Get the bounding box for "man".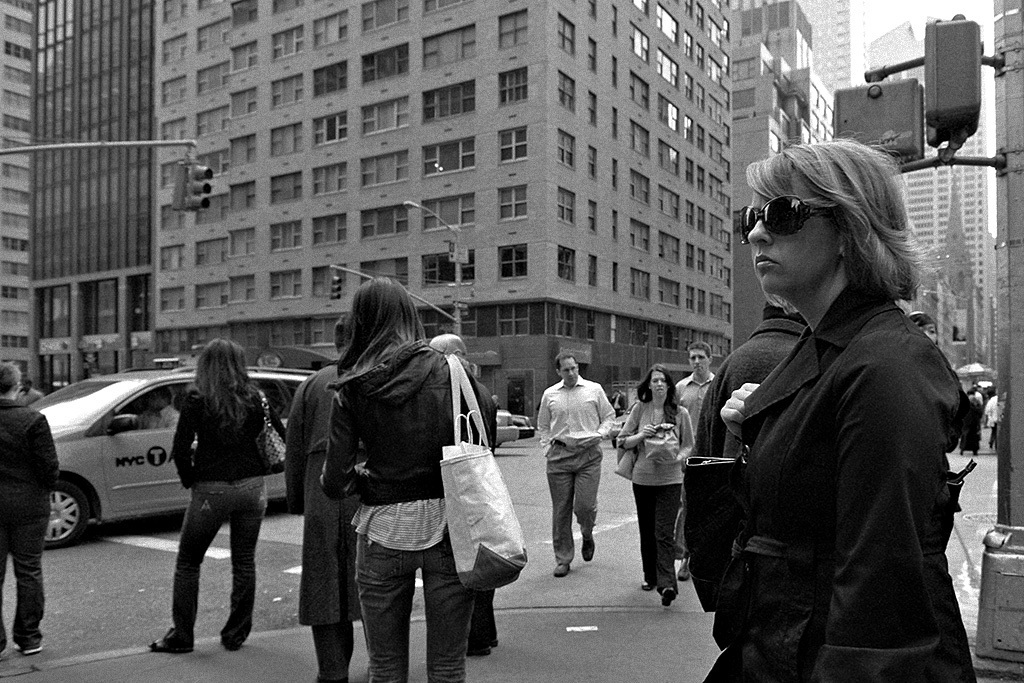
select_region(674, 341, 717, 579).
